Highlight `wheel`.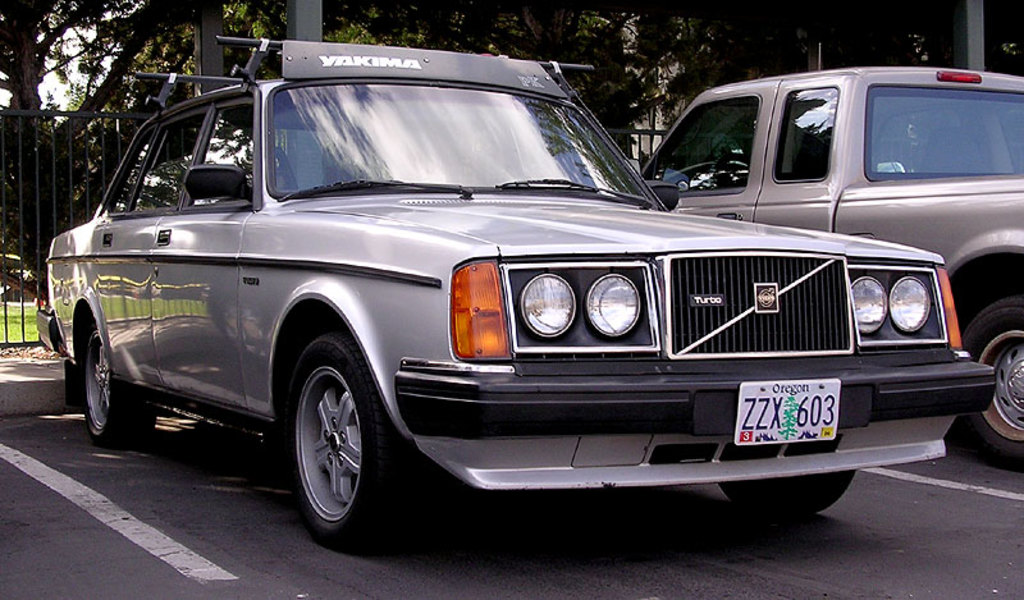
Highlighted region: Rect(954, 293, 1023, 471).
